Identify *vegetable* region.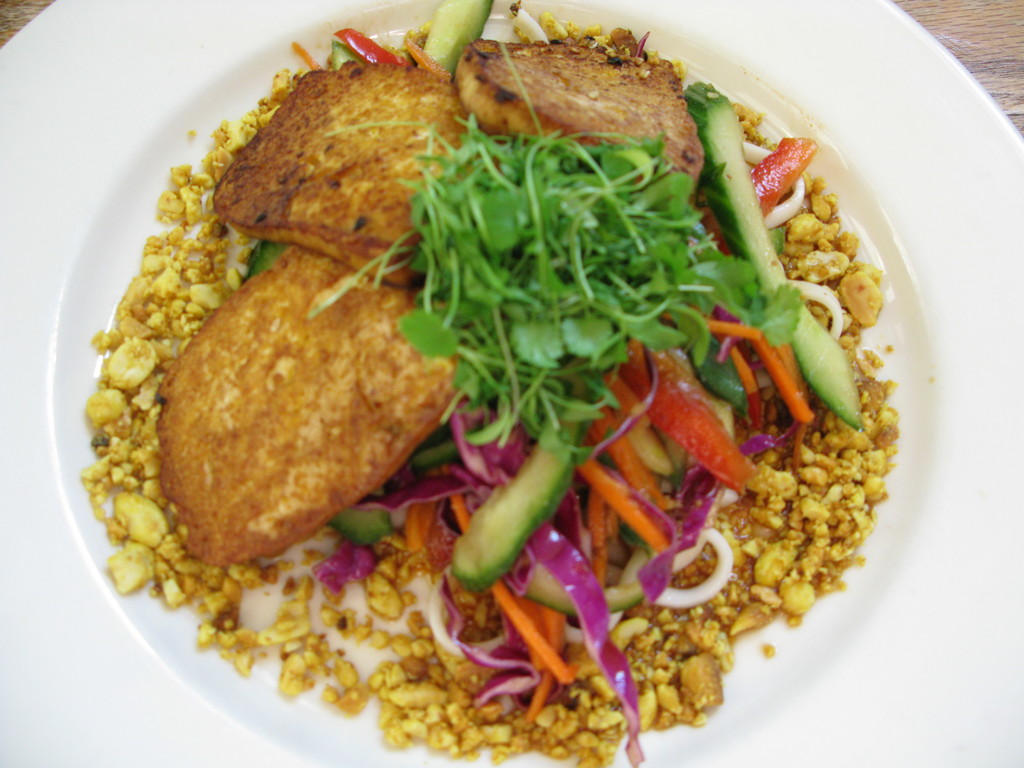
Region: pyautogui.locateOnScreen(454, 408, 589, 606).
